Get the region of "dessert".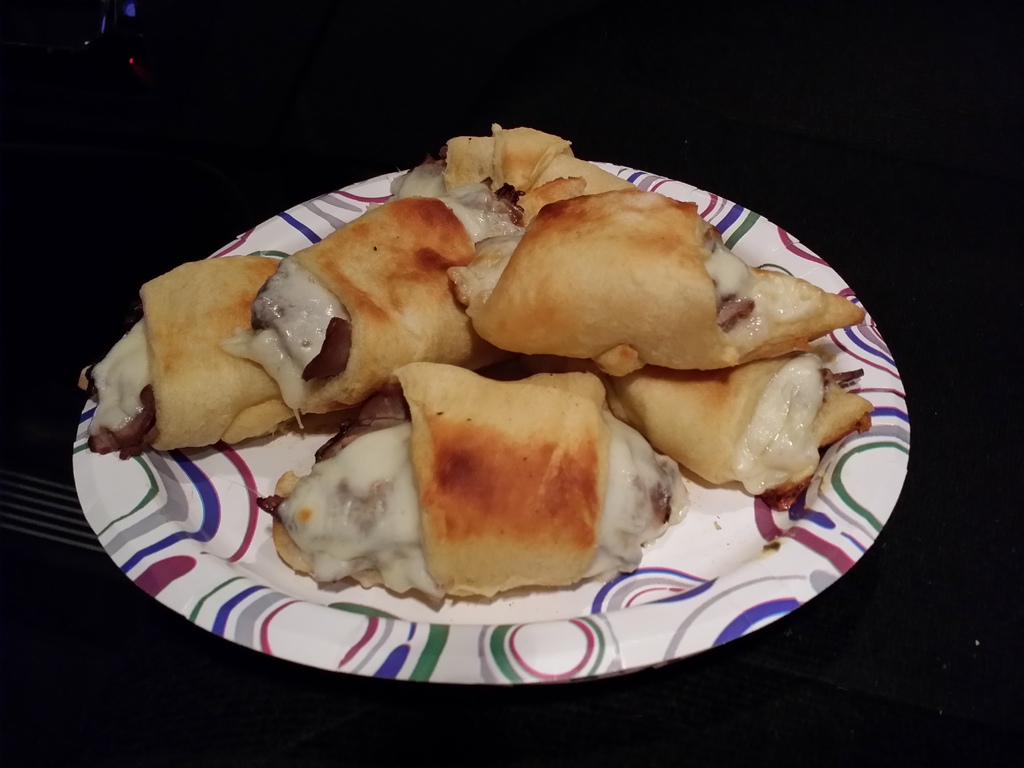
[76, 199, 465, 450].
